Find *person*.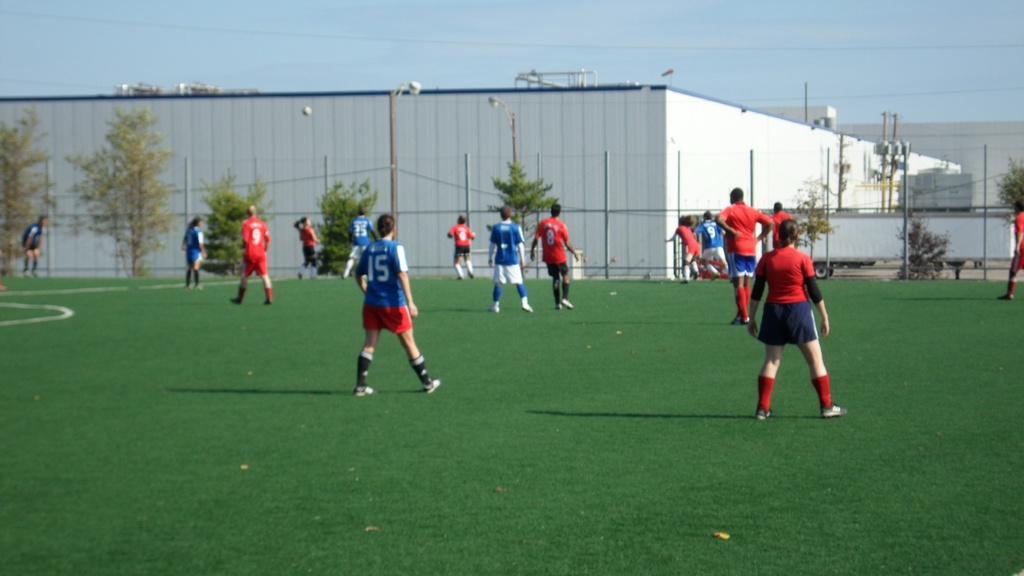
746:222:847:420.
